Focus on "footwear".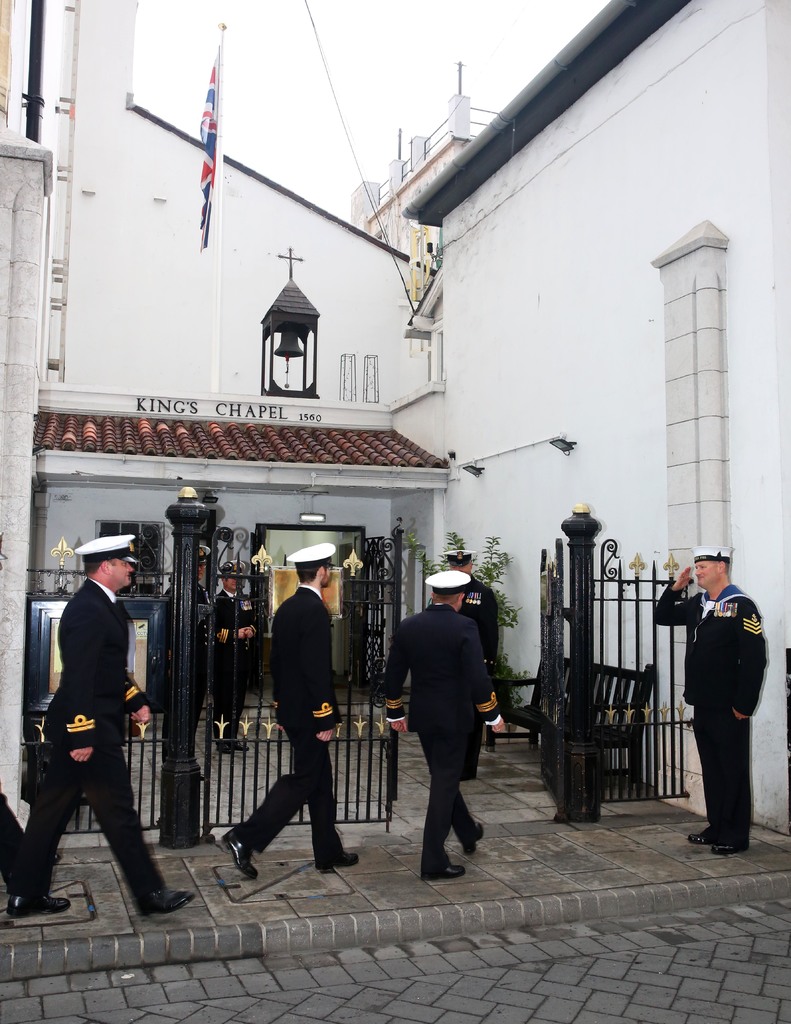
Focused at Rect(425, 858, 469, 877).
